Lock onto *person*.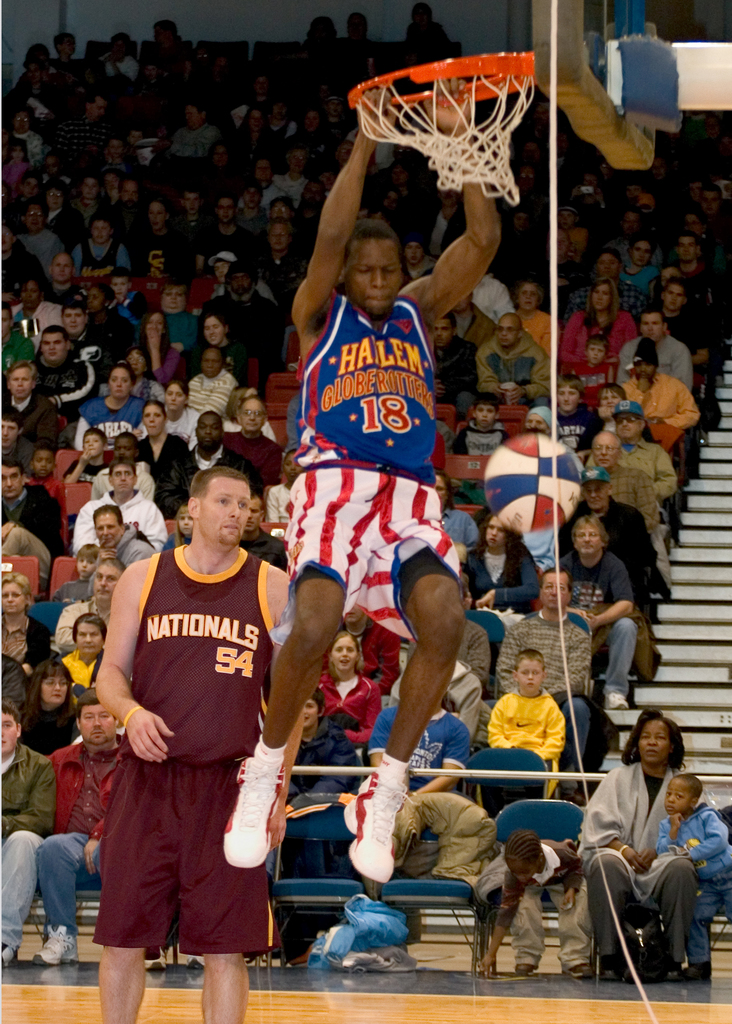
Locked: {"left": 277, "top": 145, "right": 324, "bottom": 211}.
